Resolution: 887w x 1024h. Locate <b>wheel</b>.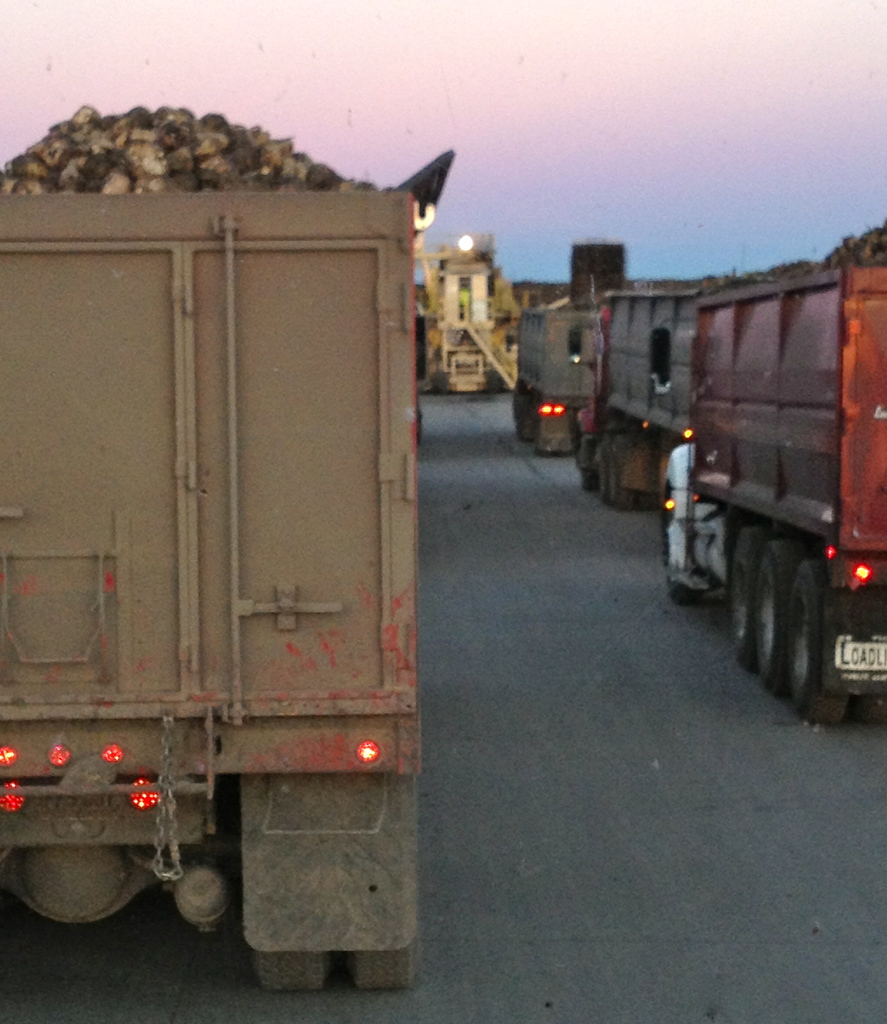
crop(612, 445, 639, 503).
